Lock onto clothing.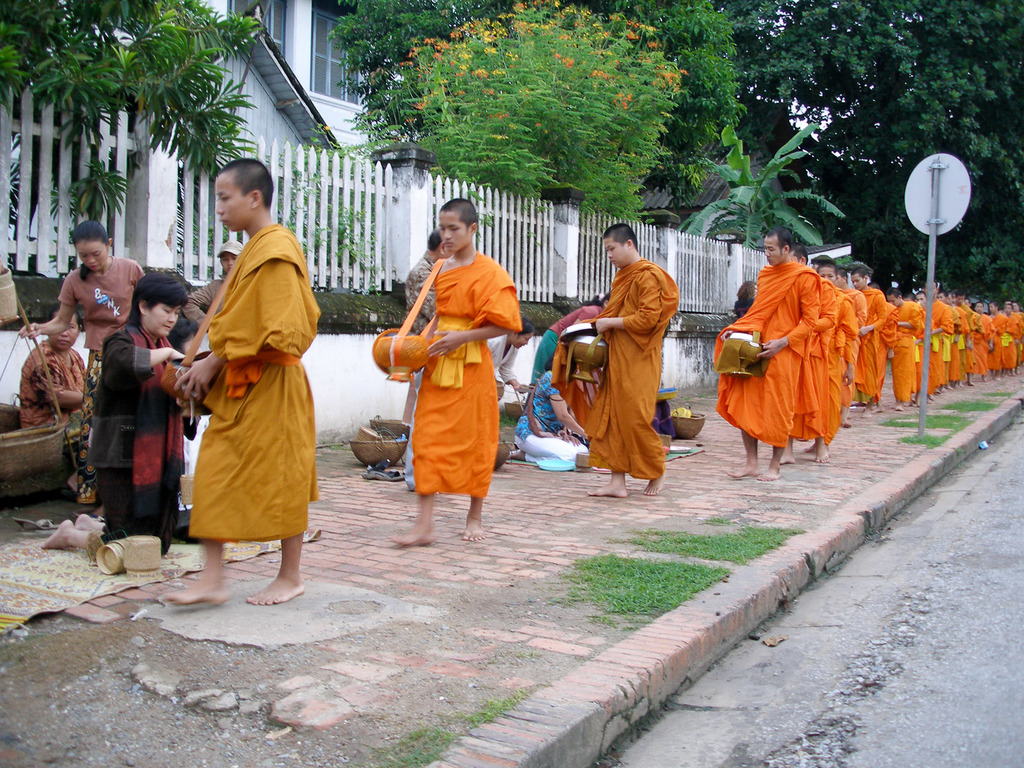
Locked: left=571, top=252, right=678, bottom=481.
